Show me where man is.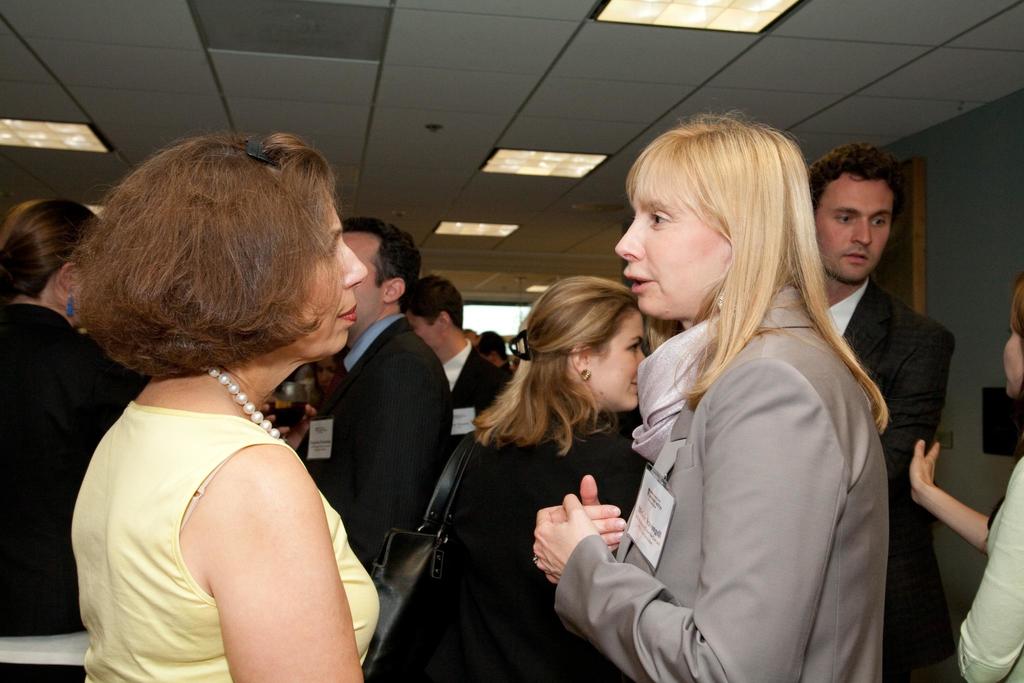
man is at x1=805, y1=145, x2=968, y2=681.
